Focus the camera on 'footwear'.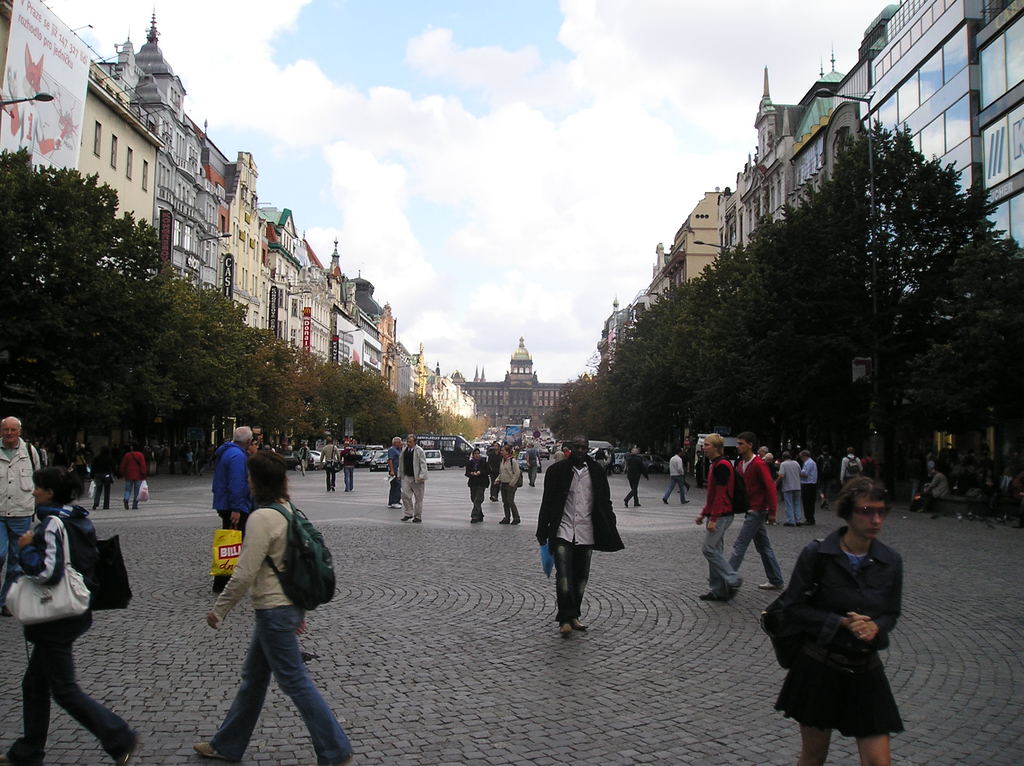
Focus region: region(401, 515, 415, 522).
